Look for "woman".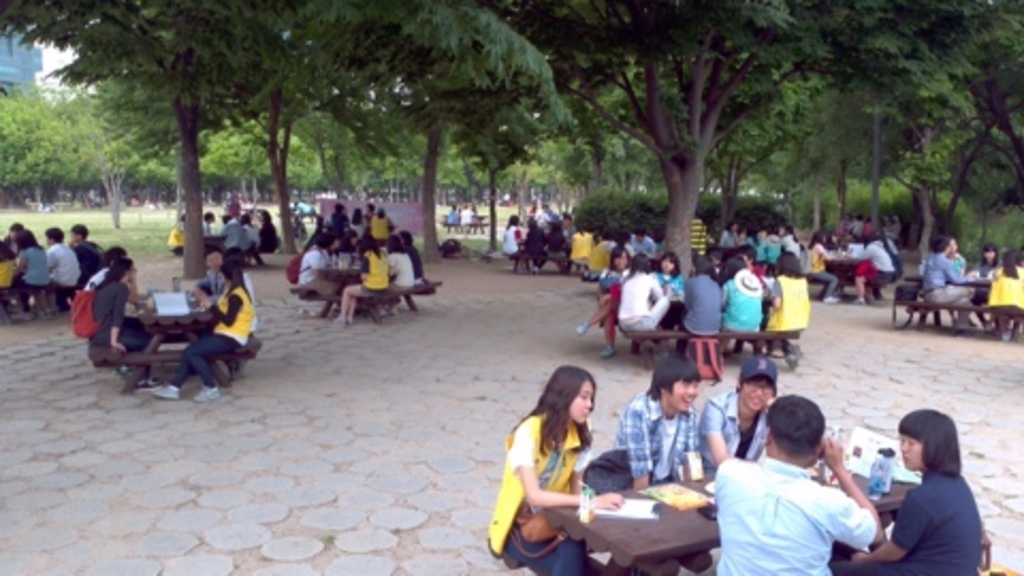
Found: {"left": 830, "top": 407, "right": 983, "bottom": 574}.
